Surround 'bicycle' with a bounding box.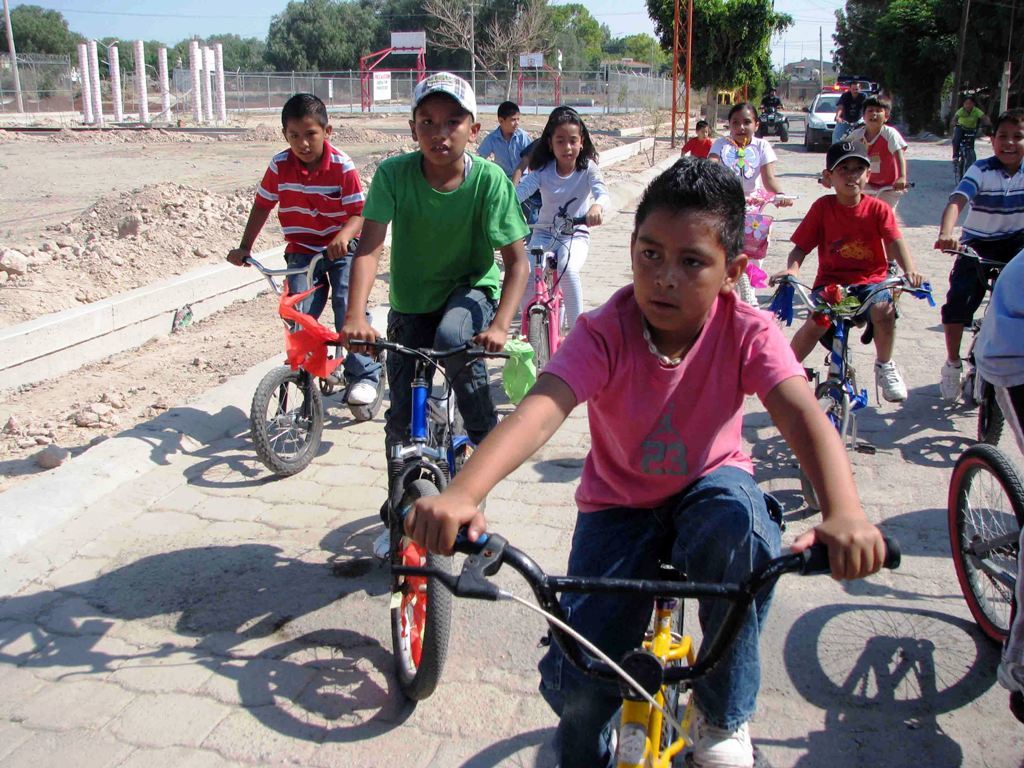
935, 241, 1017, 451.
